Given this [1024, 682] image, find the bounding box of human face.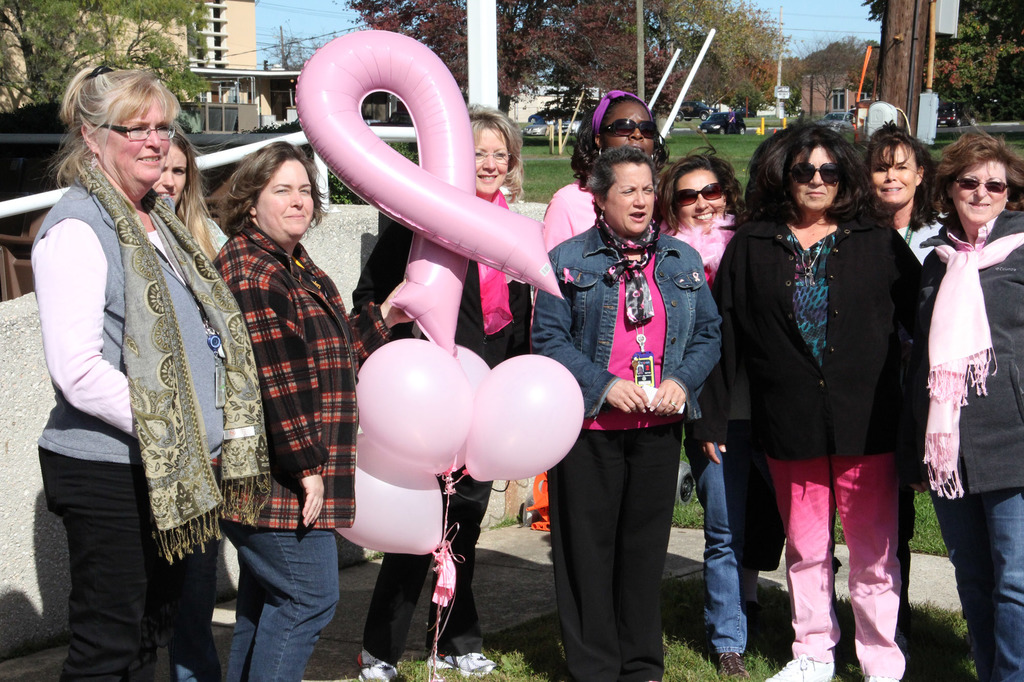
l=952, t=161, r=1006, b=225.
